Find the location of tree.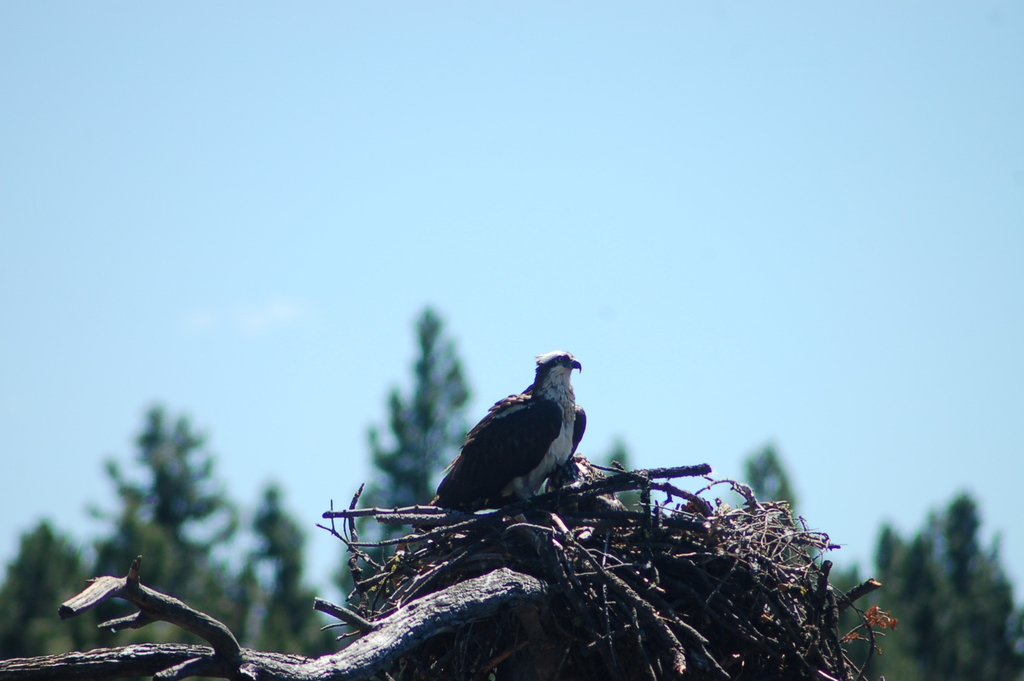
Location: select_region(78, 398, 241, 590).
